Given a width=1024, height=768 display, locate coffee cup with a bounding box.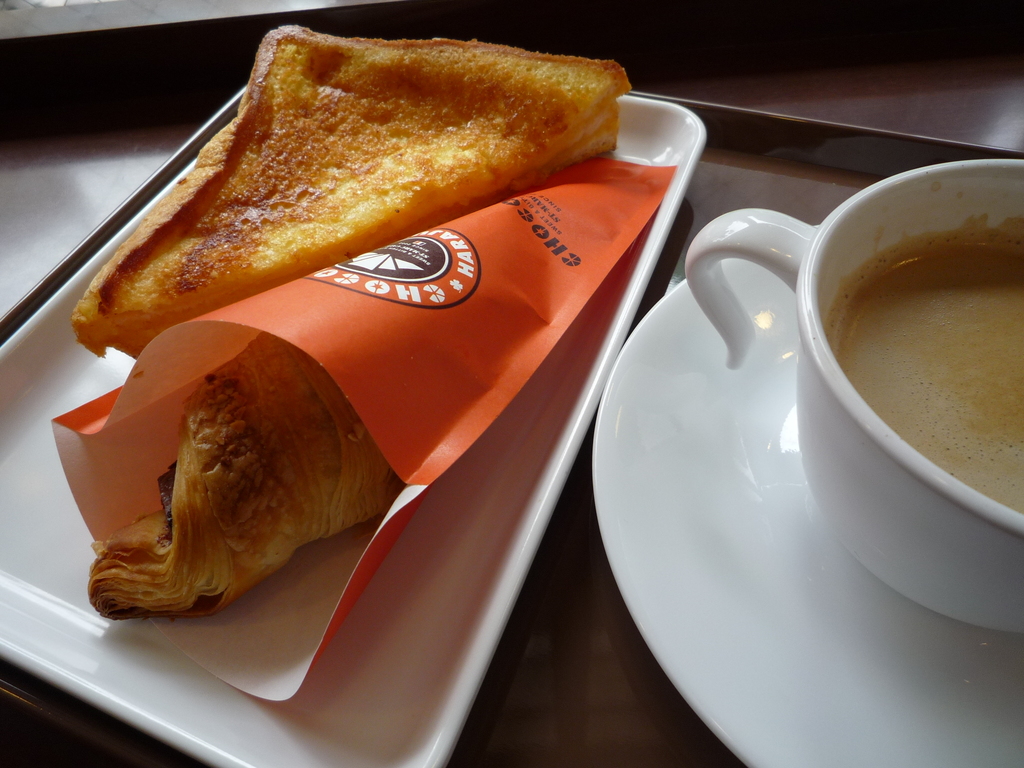
Located: box(687, 157, 1023, 637).
